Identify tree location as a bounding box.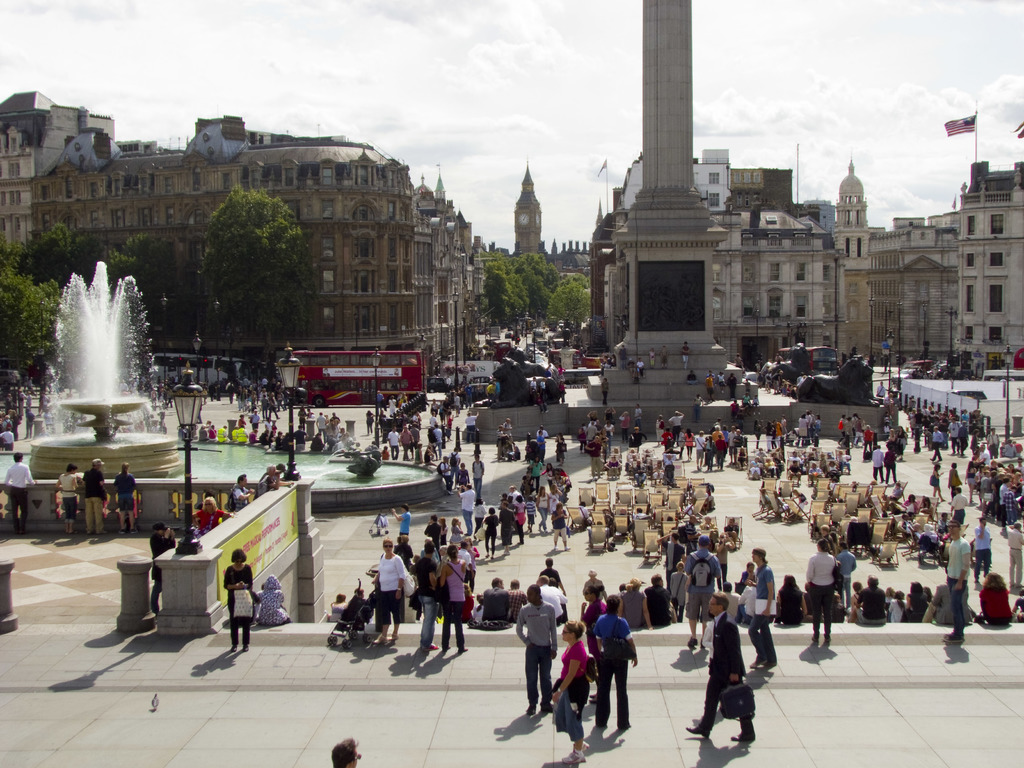
region(0, 245, 61, 390).
